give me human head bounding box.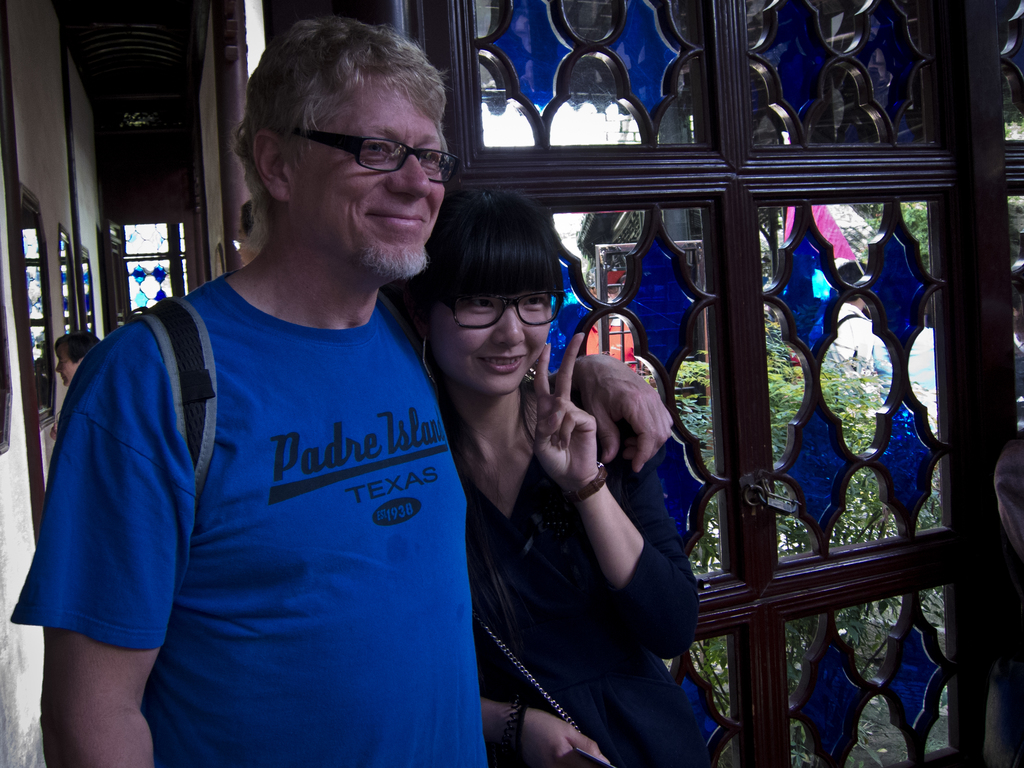
235, 20, 447, 279.
